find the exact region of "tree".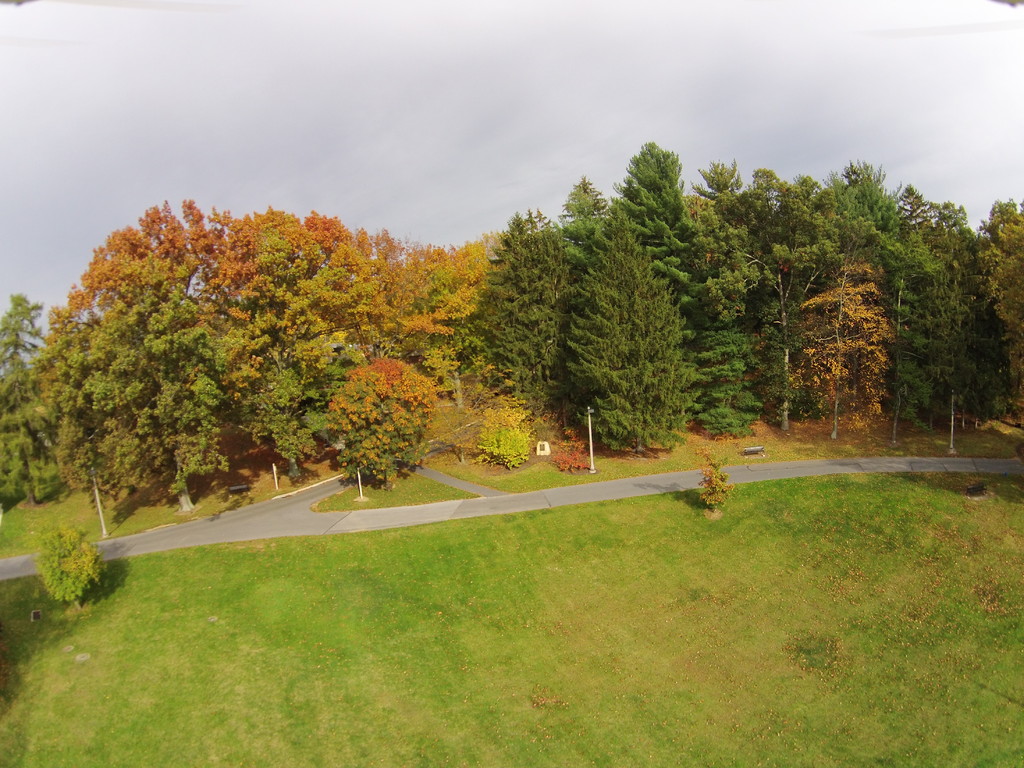
Exact region: Rect(692, 455, 728, 517).
